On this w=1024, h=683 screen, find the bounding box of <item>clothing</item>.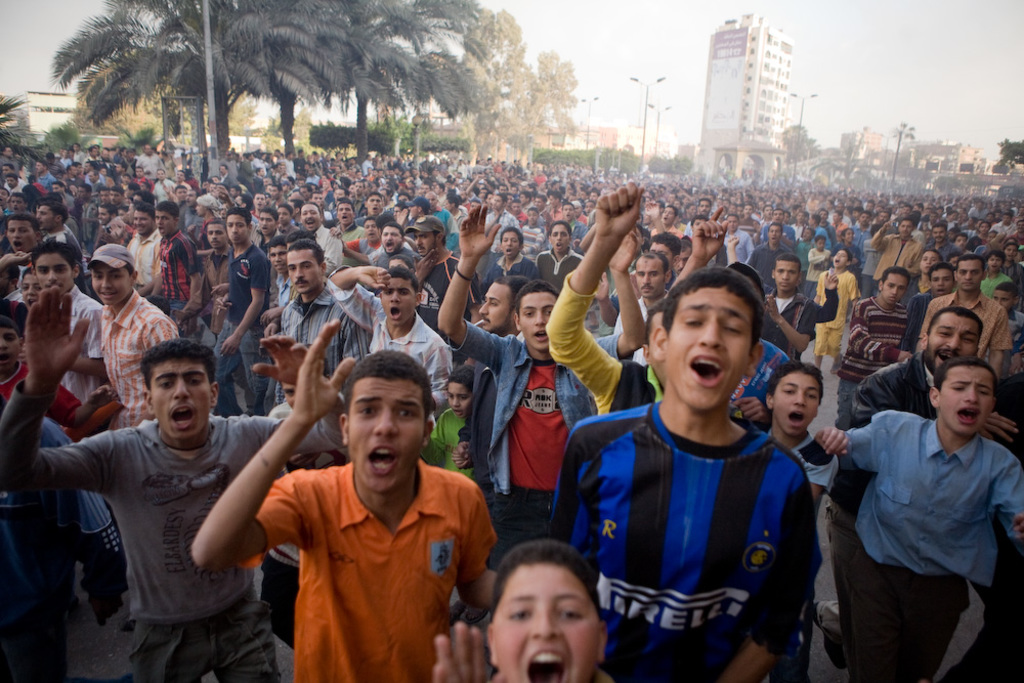
Bounding box: pyautogui.locateOnScreen(797, 245, 812, 266).
